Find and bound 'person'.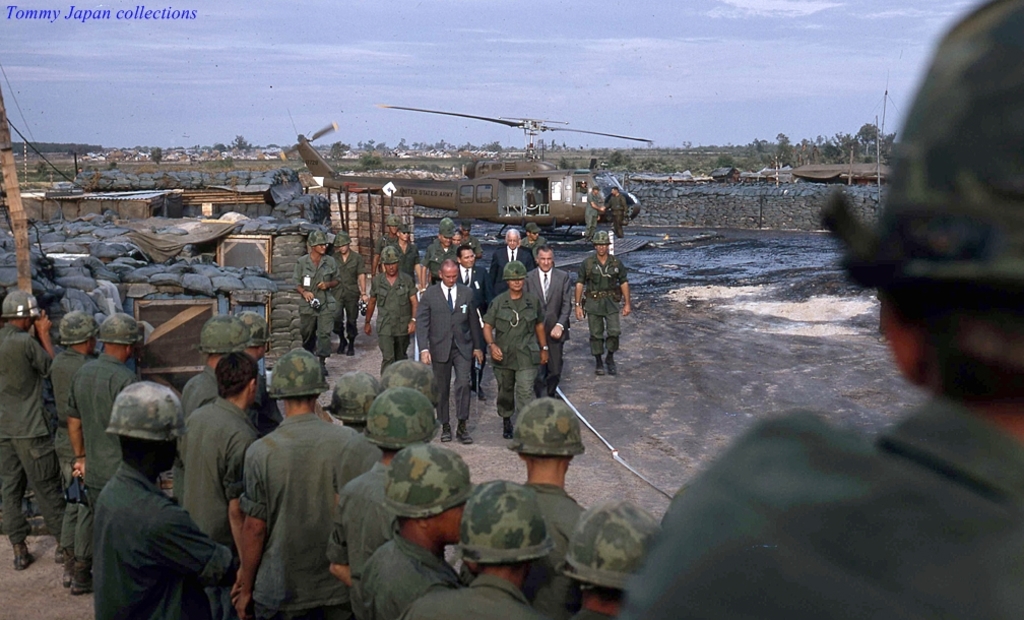
Bound: box=[582, 184, 609, 245].
